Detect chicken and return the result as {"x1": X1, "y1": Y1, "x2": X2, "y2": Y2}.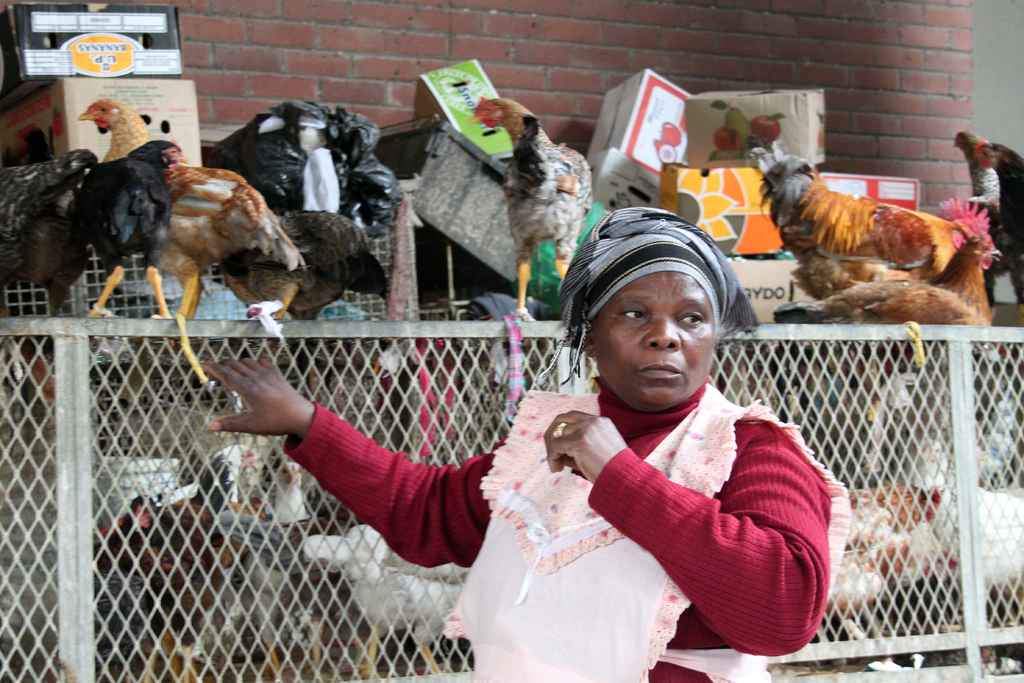
{"x1": 161, "y1": 432, "x2": 277, "y2": 519}.
